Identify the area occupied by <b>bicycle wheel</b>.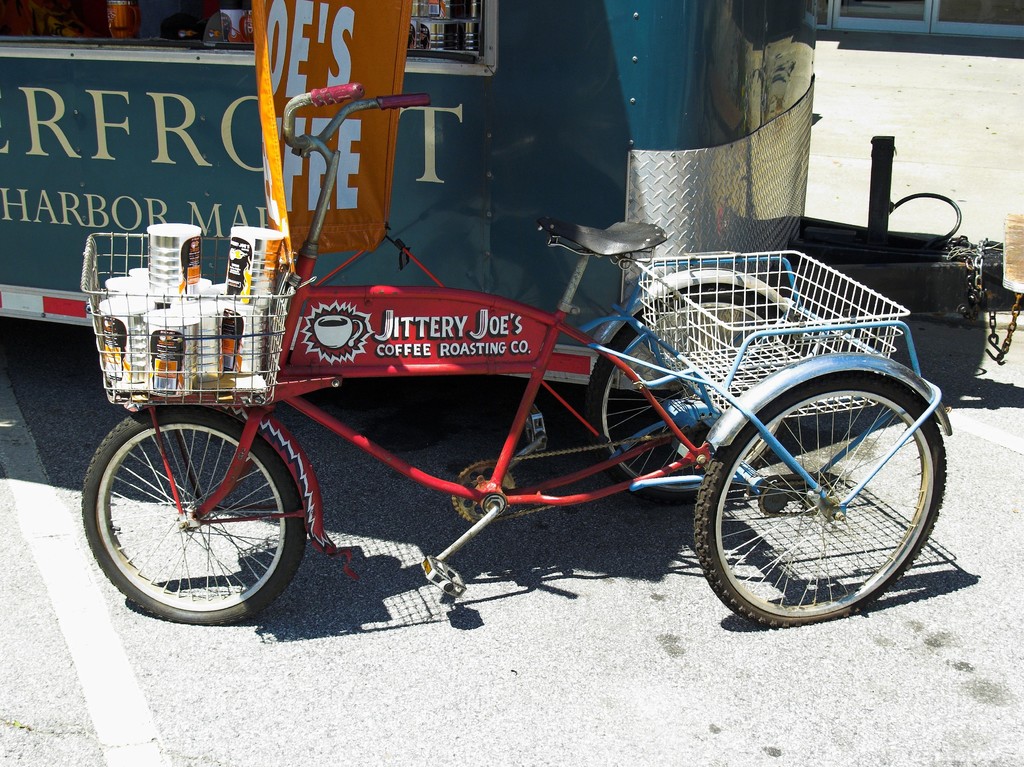
Area: l=579, t=286, r=797, b=513.
